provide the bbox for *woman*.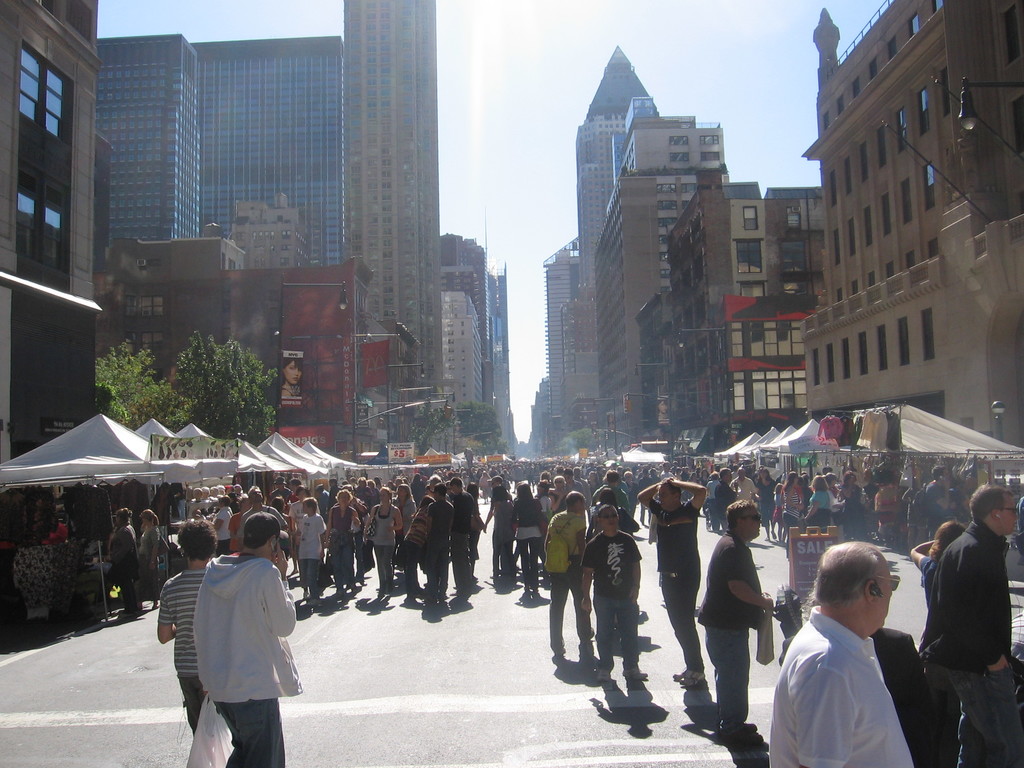
(x1=779, y1=470, x2=806, y2=554).
